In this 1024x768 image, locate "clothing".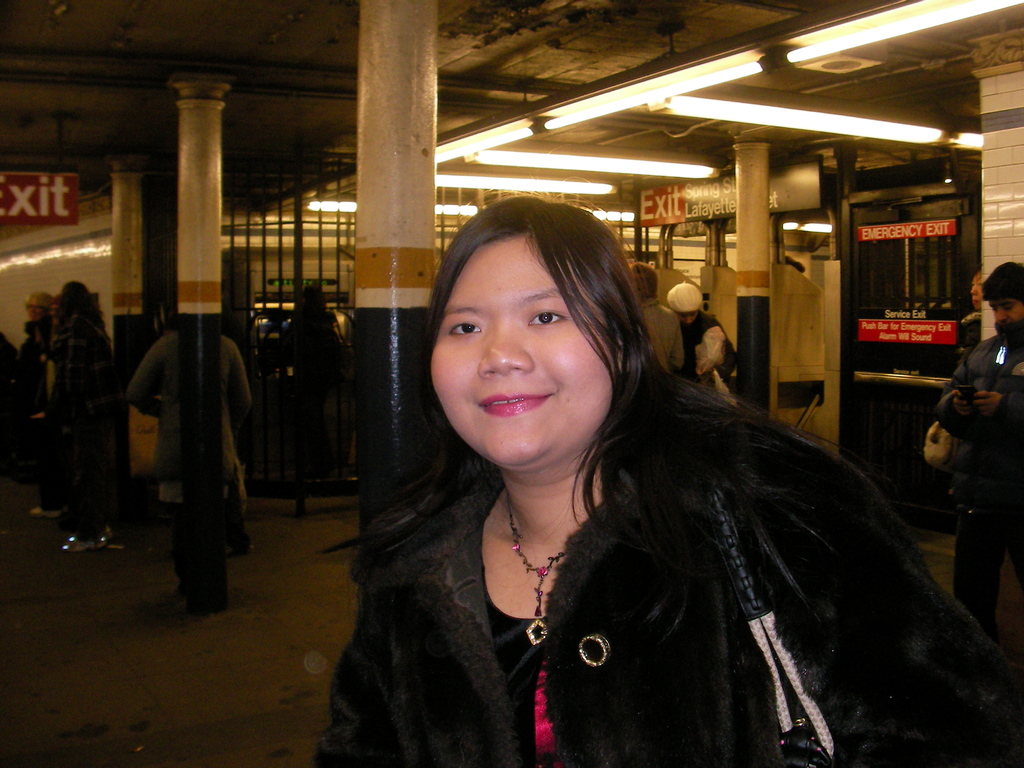
Bounding box: x1=274 y1=308 x2=344 y2=474.
